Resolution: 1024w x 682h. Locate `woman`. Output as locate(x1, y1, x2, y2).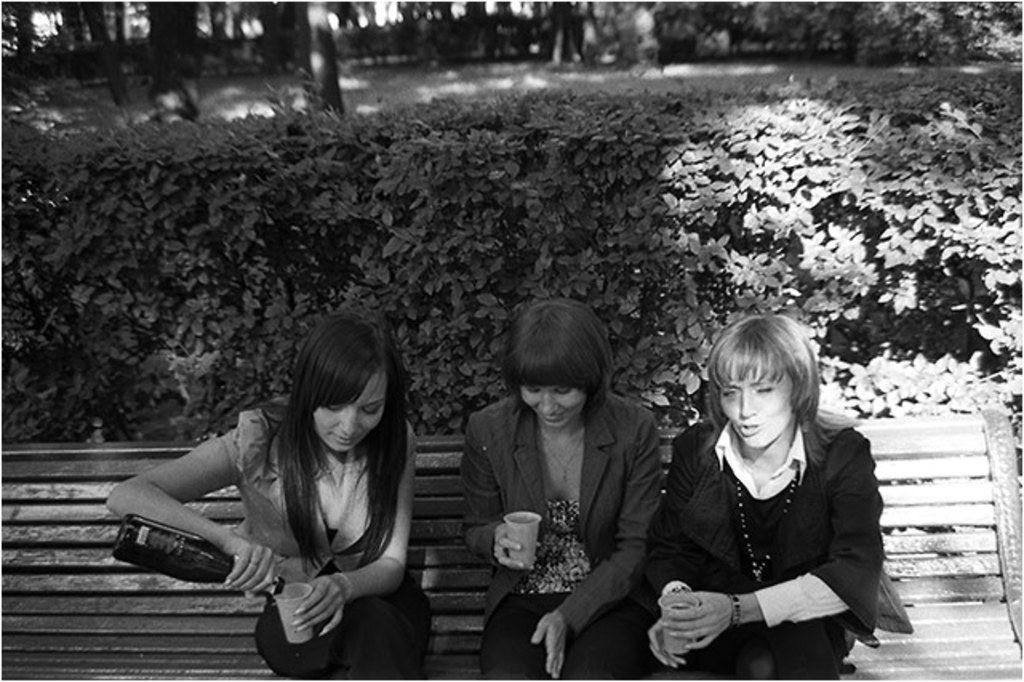
locate(131, 309, 430, 663).
